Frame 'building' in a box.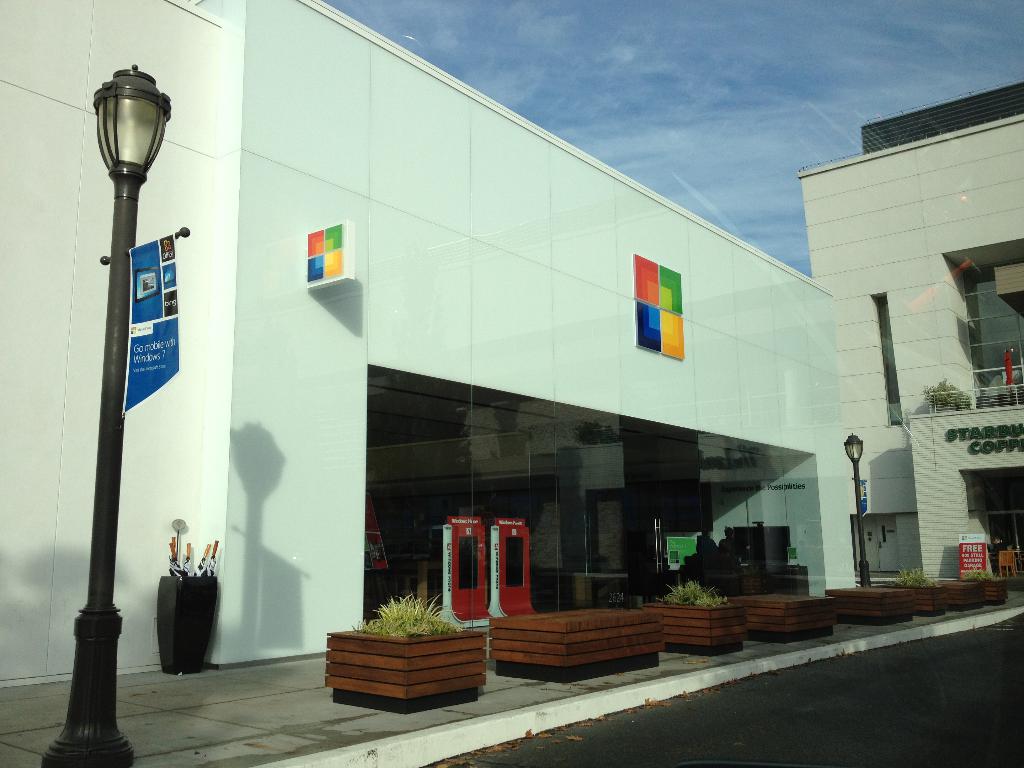
[x1=804, y1=77, x2=1023, y2=577].
